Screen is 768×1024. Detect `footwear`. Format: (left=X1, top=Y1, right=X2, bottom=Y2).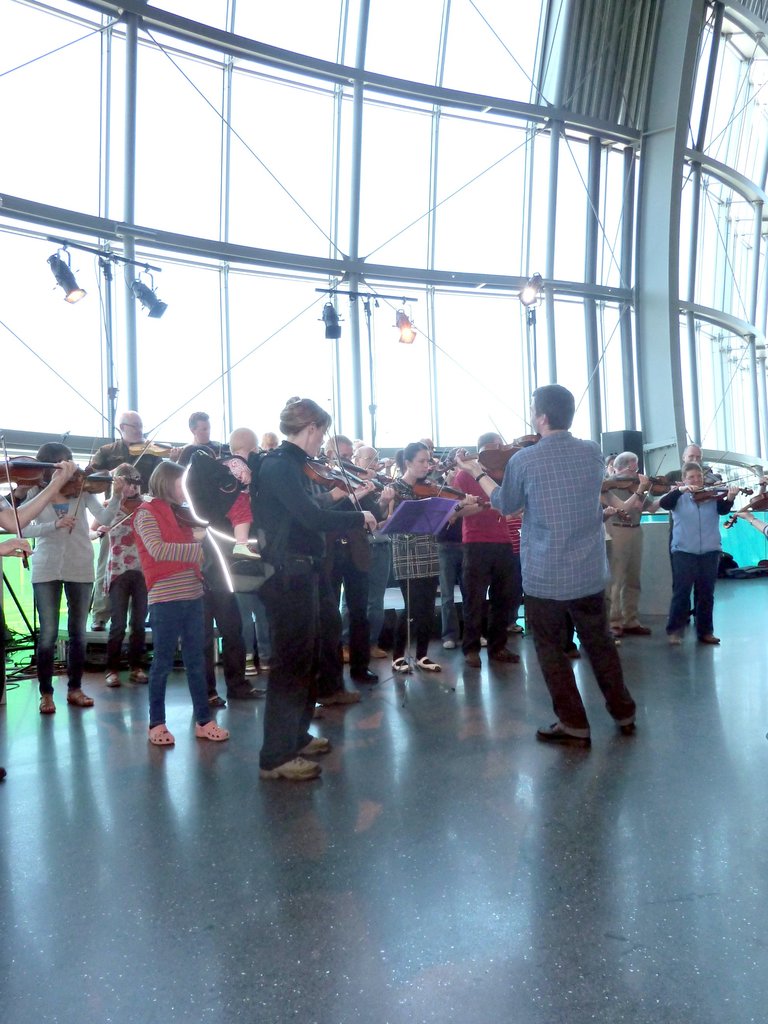
(left=70, top=688, right=97, bottom=704).
